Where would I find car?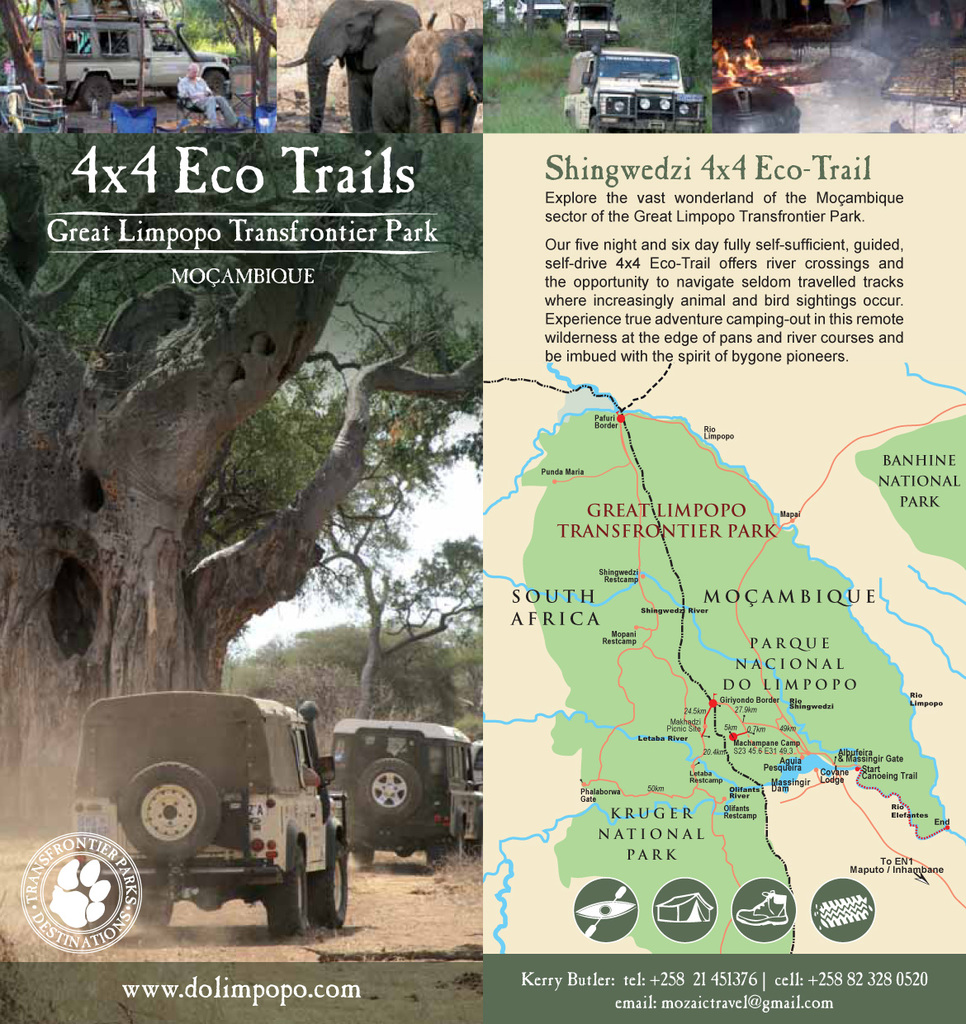
At 511/0/566/29.
